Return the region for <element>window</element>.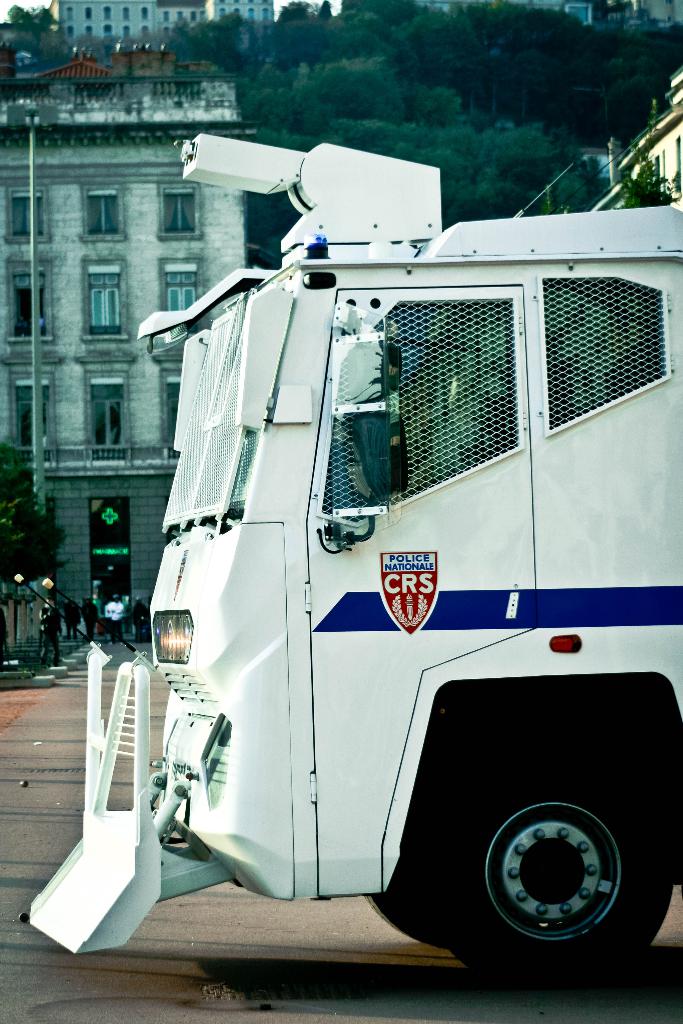
<box>13,379,50,451</box>.
